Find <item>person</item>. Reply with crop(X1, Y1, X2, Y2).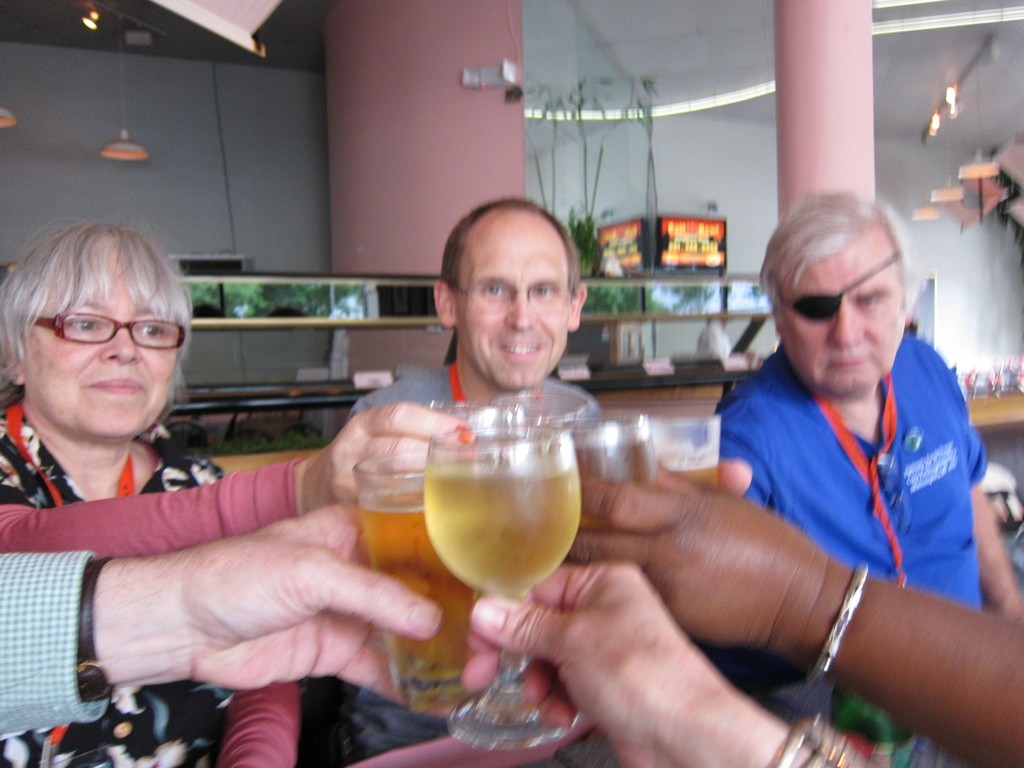
crop(463, 559, 852, 767).
